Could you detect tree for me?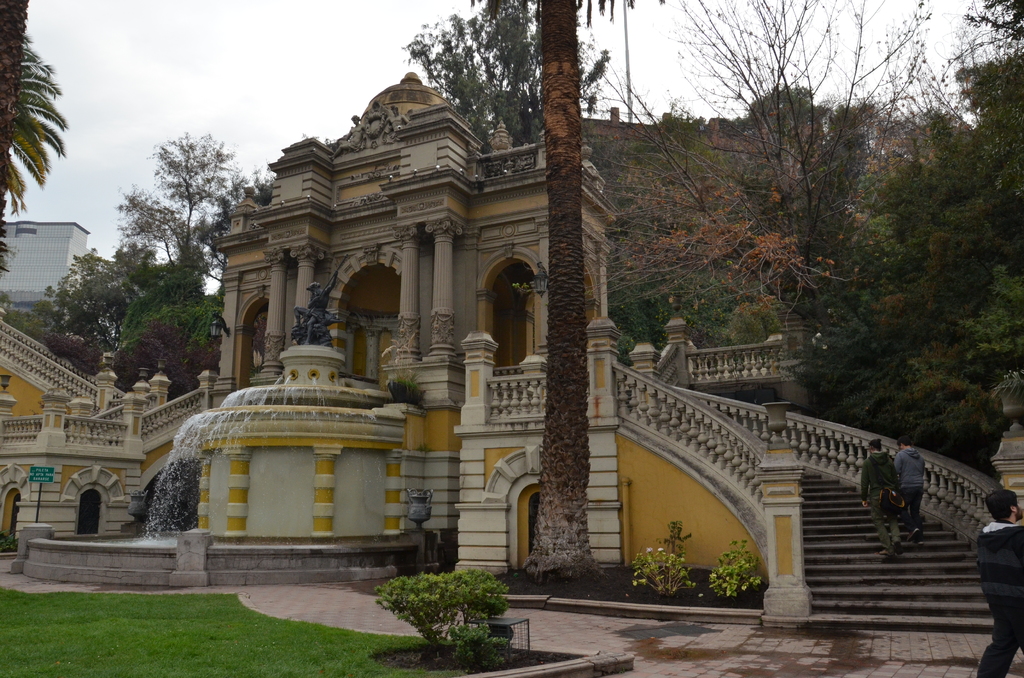
Detection result: crop(36, 241, 197, 354).
